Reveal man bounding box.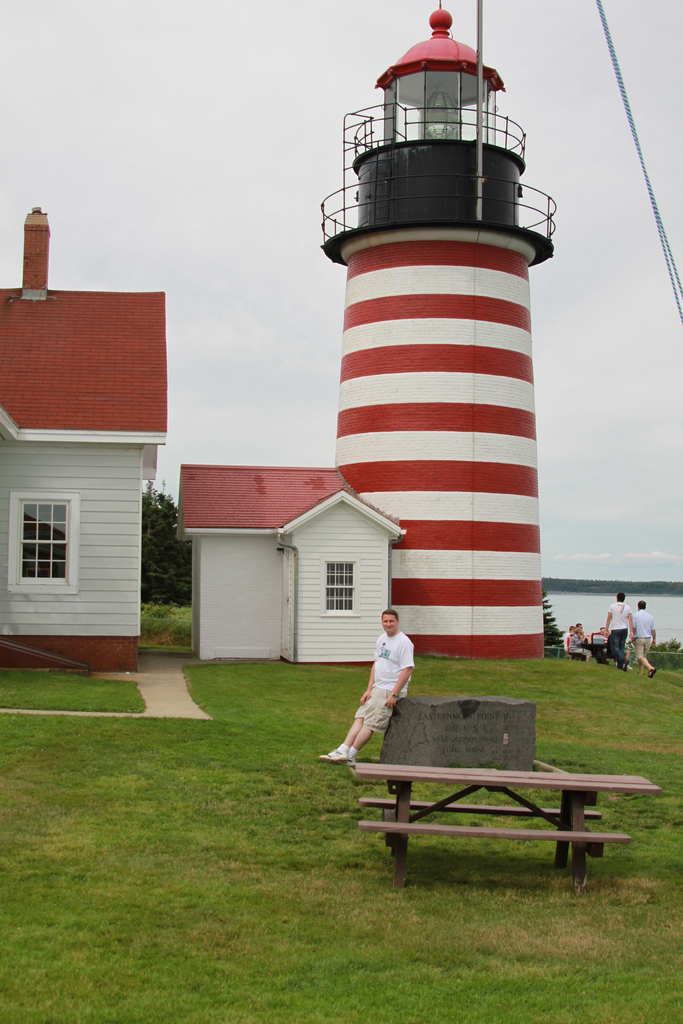
Revealed: <region>575, 623, 584, 662</region>.
